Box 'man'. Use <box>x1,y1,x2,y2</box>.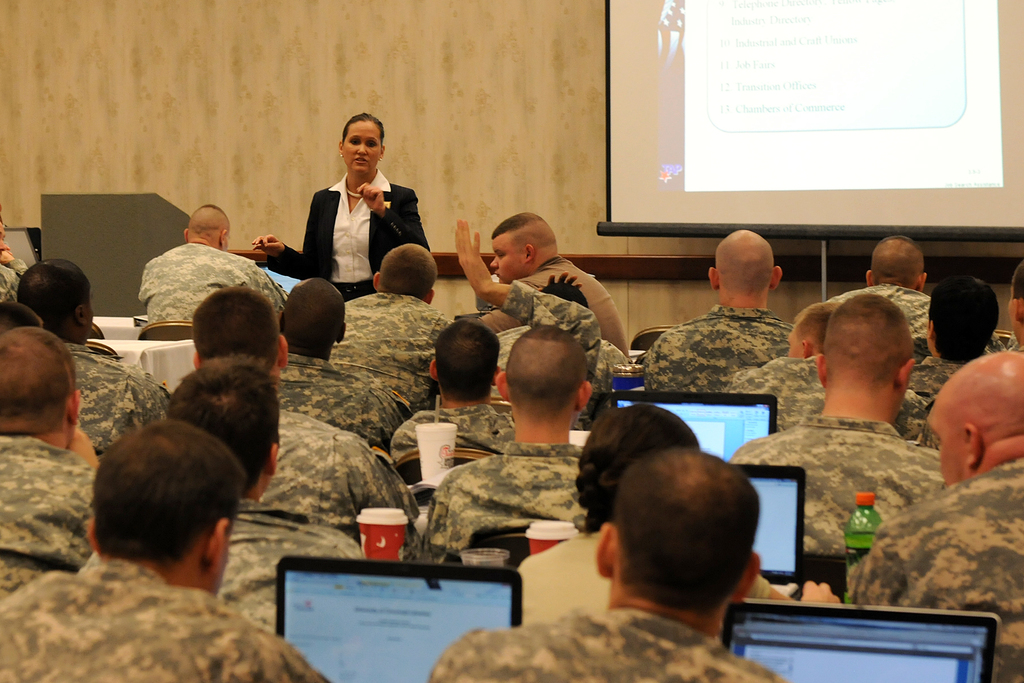
<box>250,115,430,295</box>.
